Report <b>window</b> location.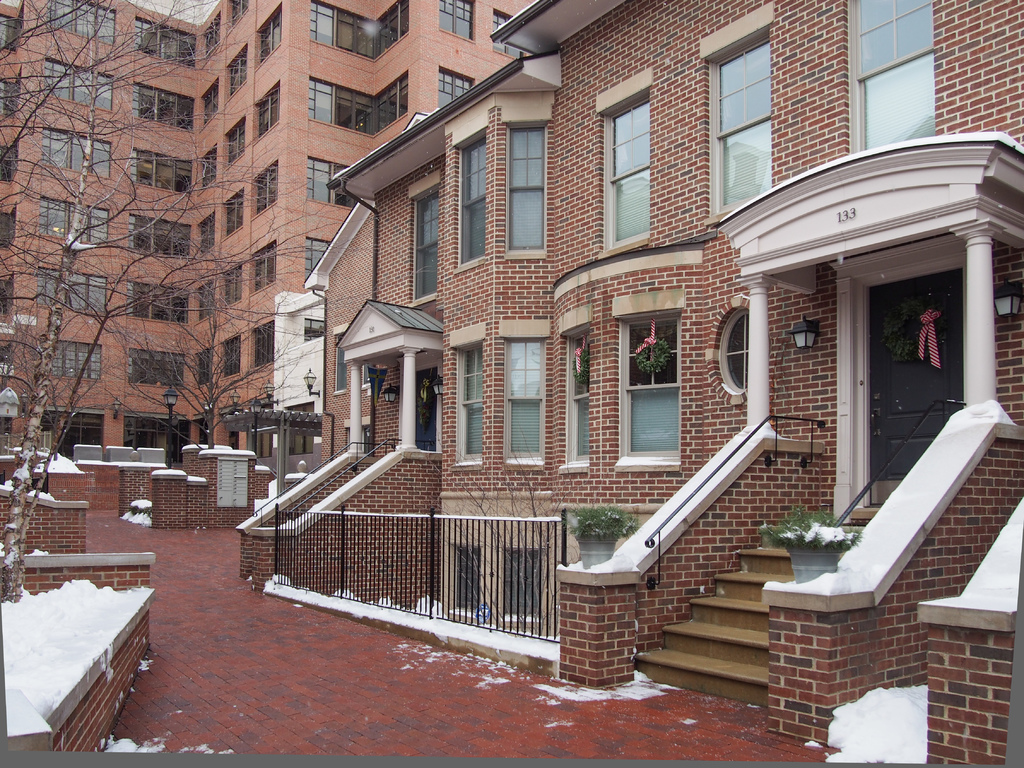
Report: [129, 218, 189, 256].
